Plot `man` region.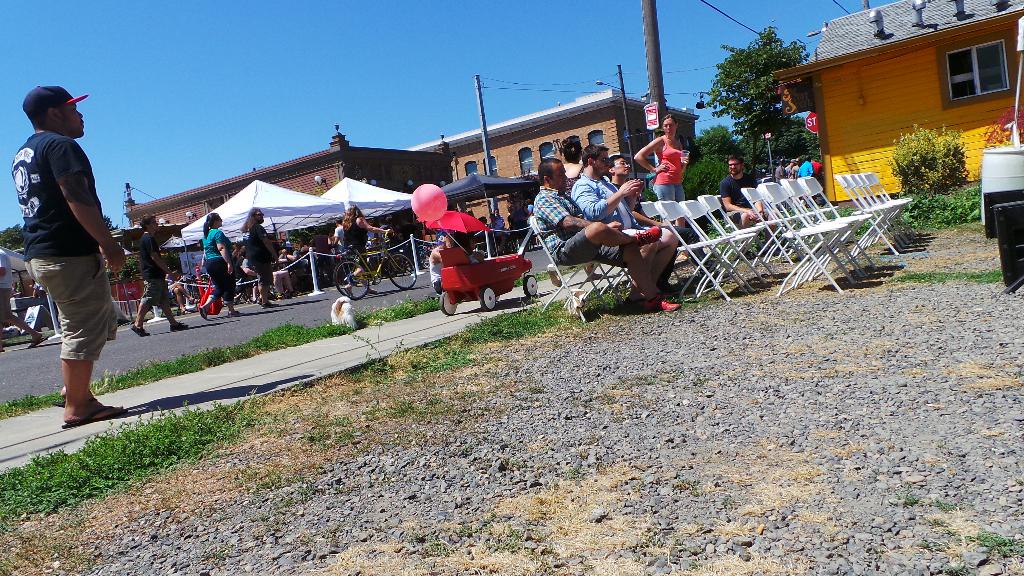
Plotted at [left=604, top=151, right=671, bottom=266].
